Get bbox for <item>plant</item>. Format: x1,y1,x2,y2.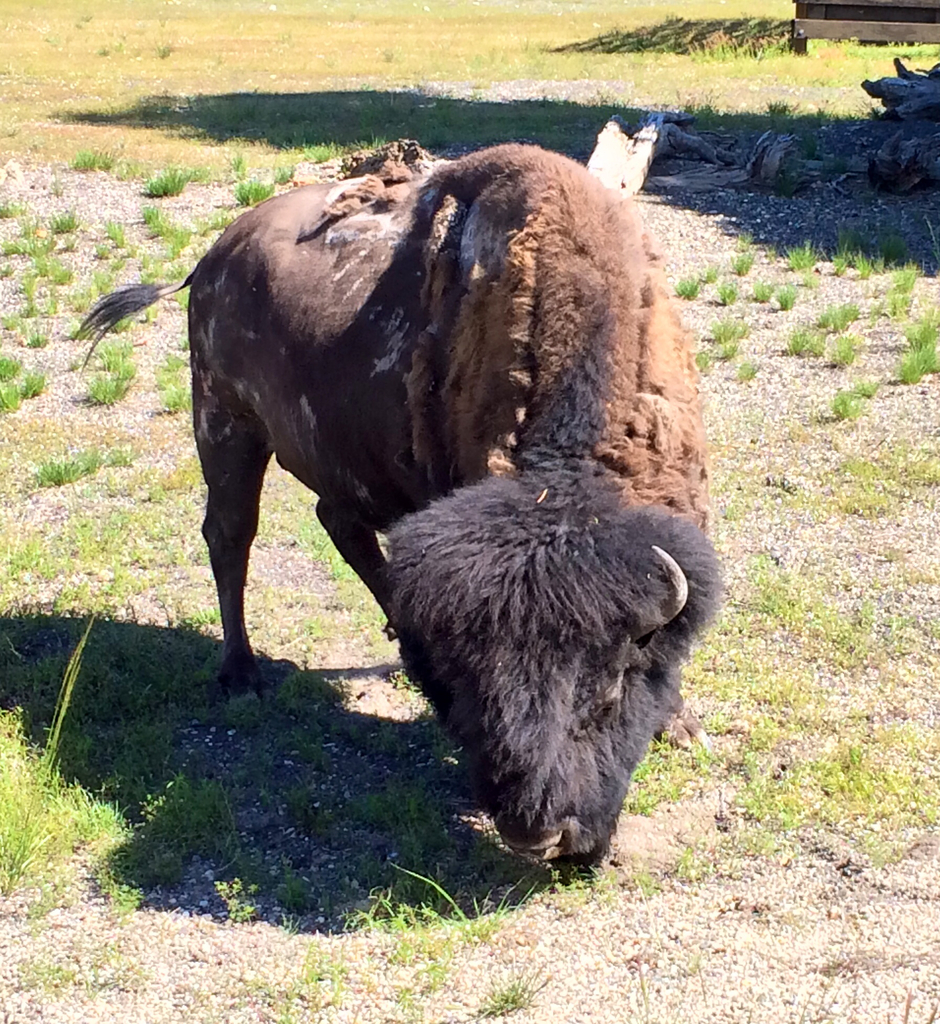
51,209,77,237.
